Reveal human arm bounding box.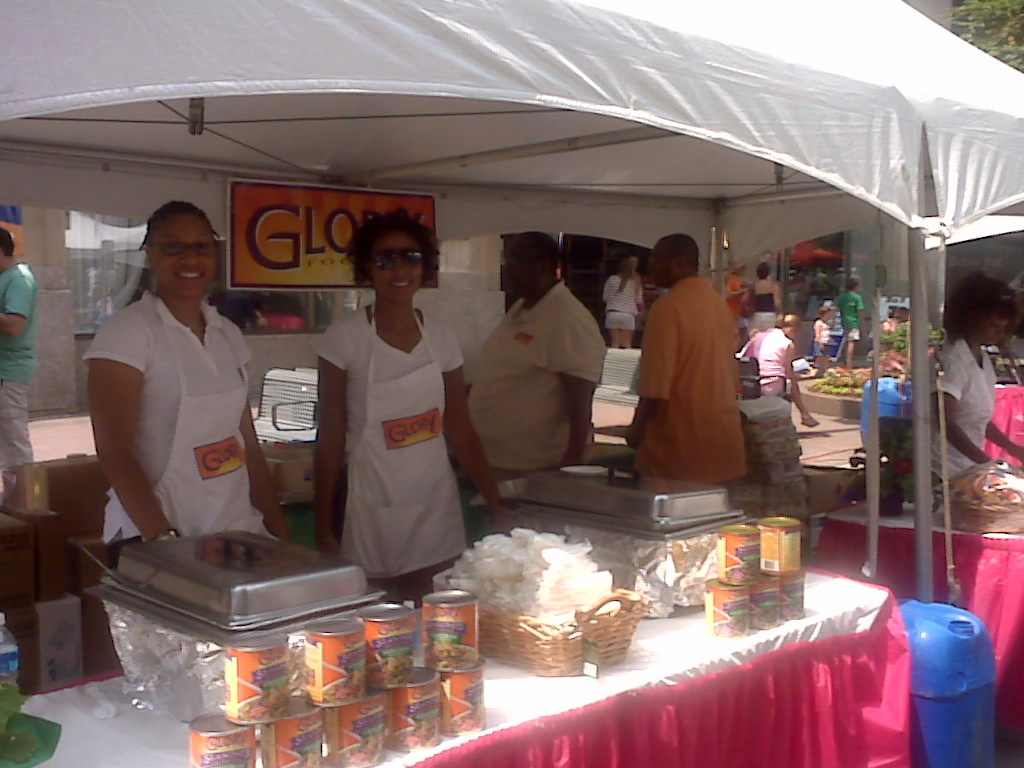
Revealed: select_region(443, 319, 511, 527).
